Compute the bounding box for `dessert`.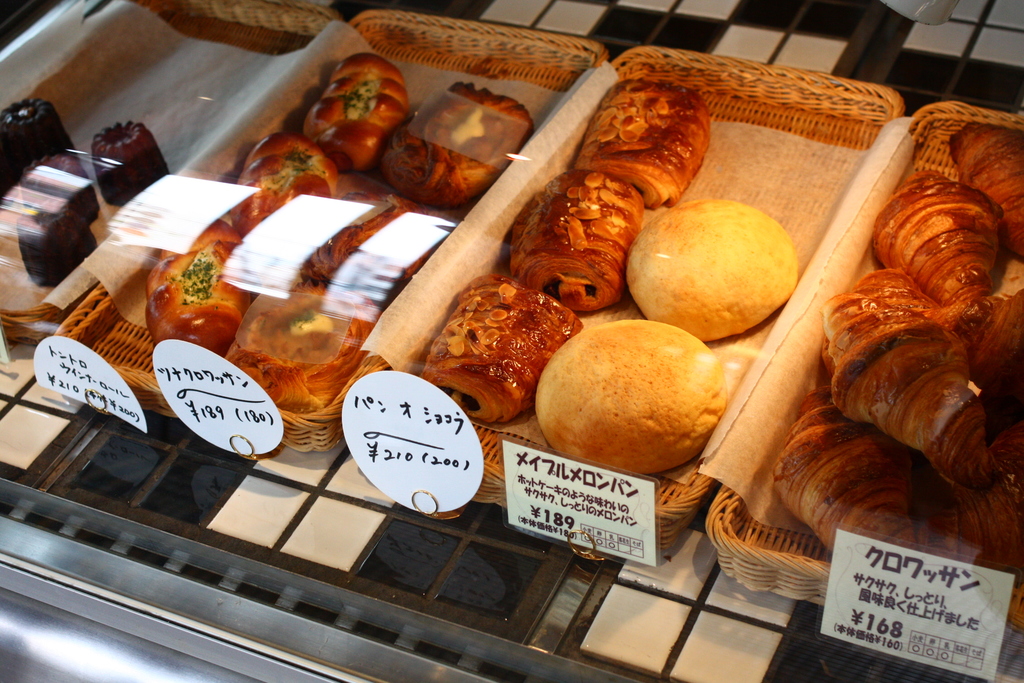
[301,188,433,295].
